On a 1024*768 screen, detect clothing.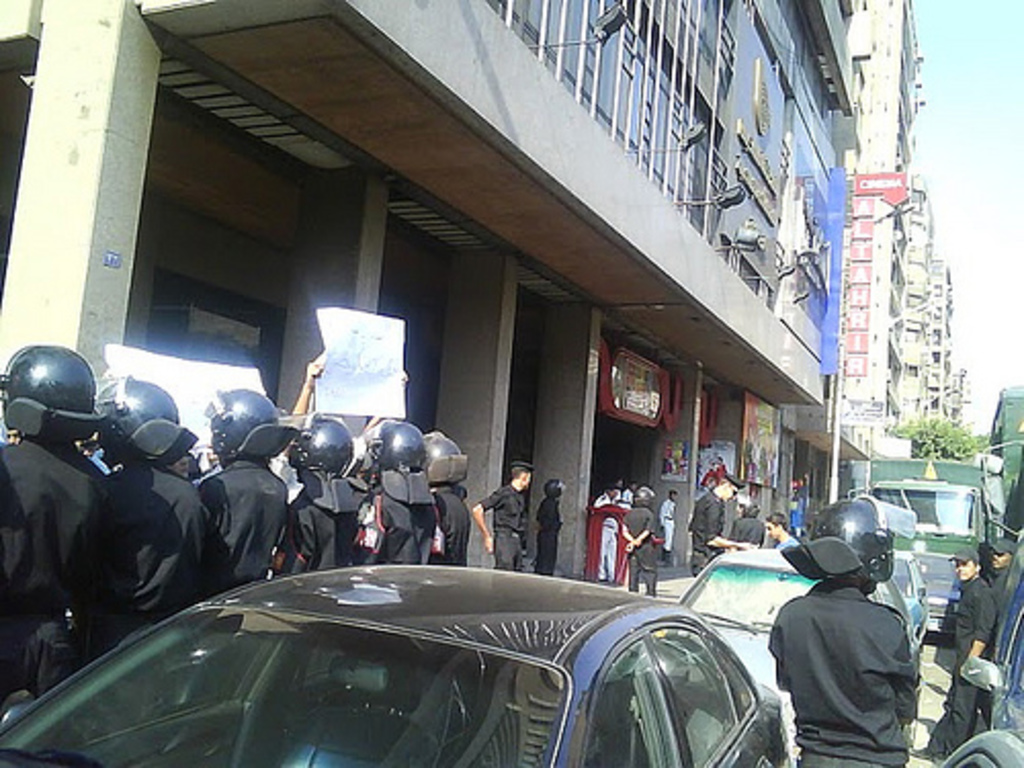
bbox=[616, 494, 657, 582].
